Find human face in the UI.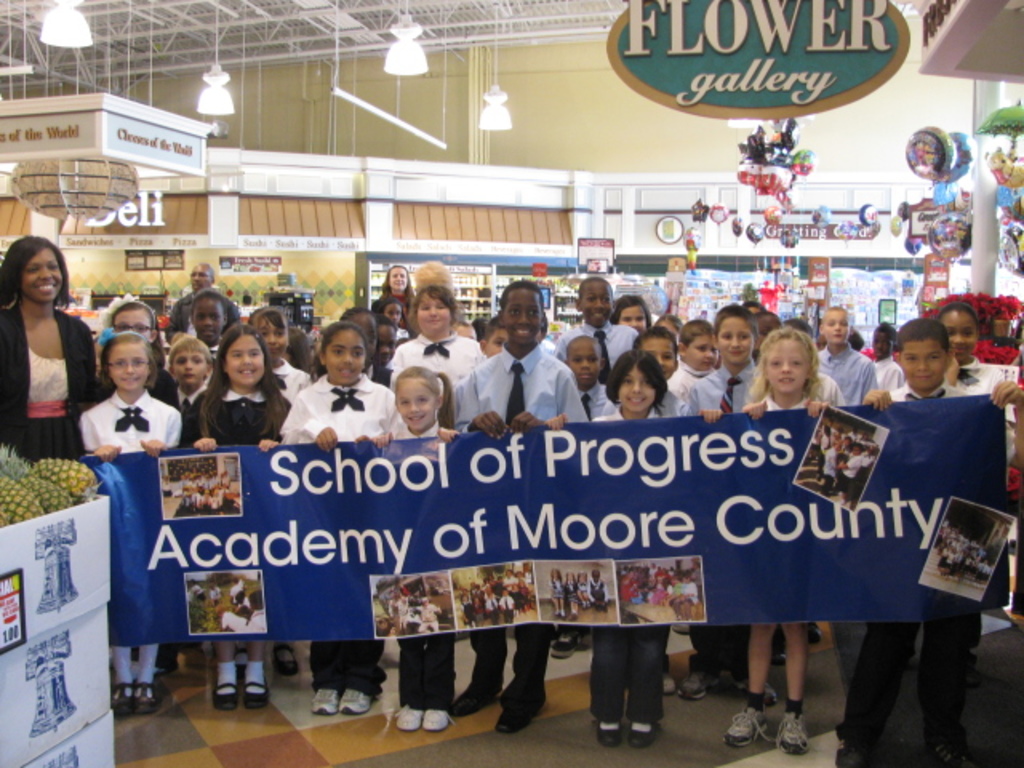
UI element at {"x1": 418, "y1": 291, "x2": 453, "y2": 331}.
